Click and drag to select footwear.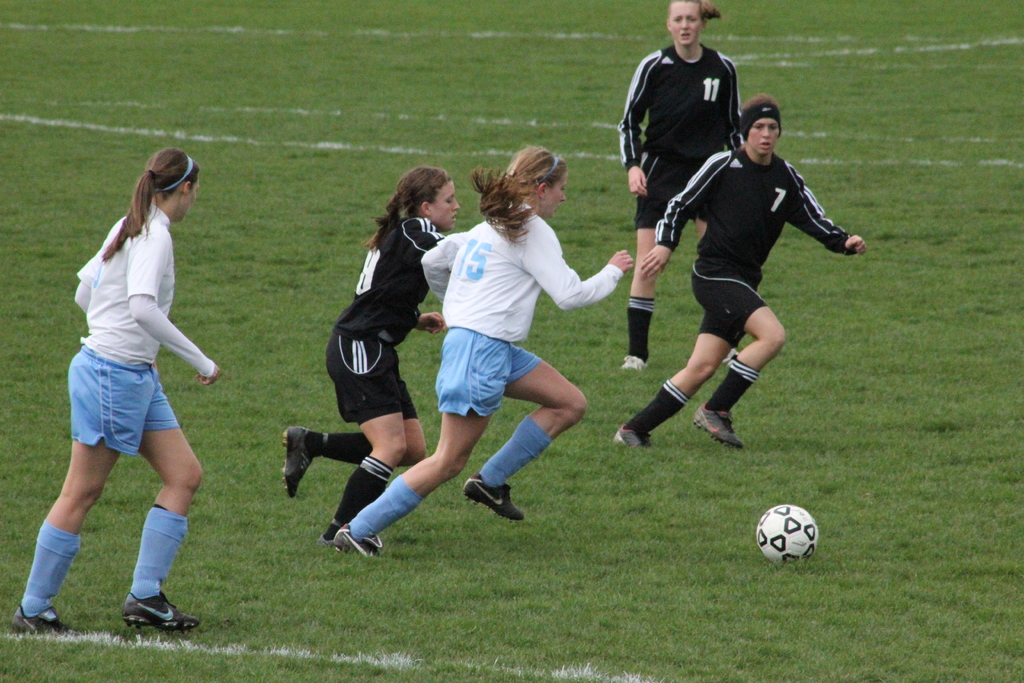
Selection: [x1=620, y1=358, x2=646, y2=372].
